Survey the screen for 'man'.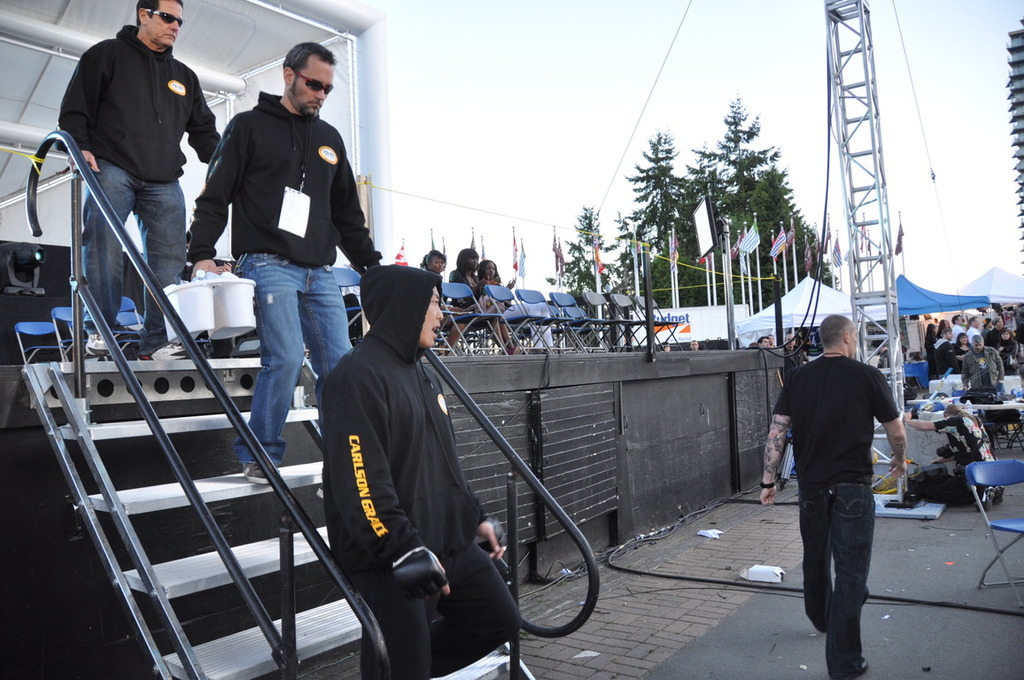
Survey found: [x1=966, y1=317, x2=978, y2=336].
